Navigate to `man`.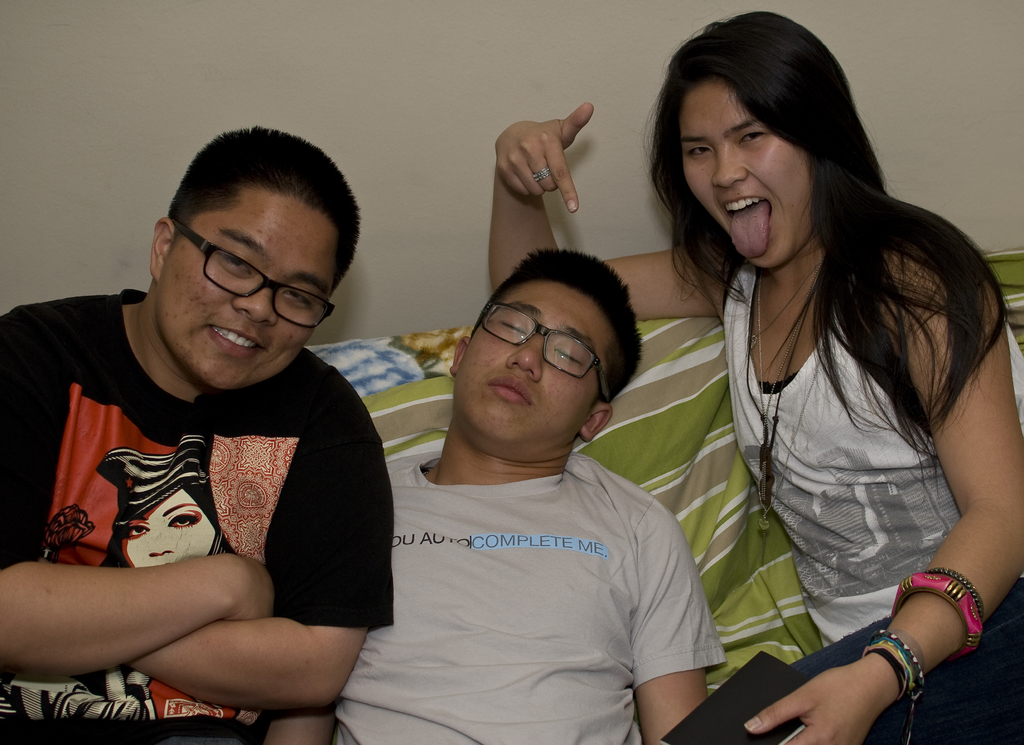
Navigation target: Rect(4, 120, 440, 739).
